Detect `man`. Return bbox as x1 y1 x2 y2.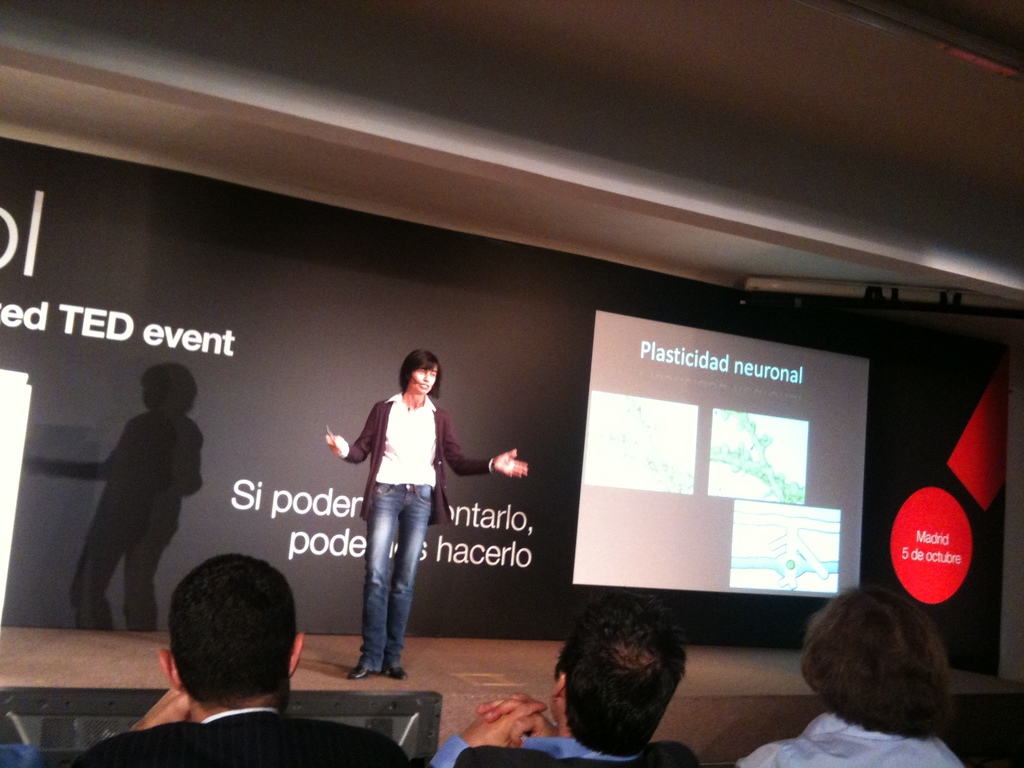
429 593 689 767.
